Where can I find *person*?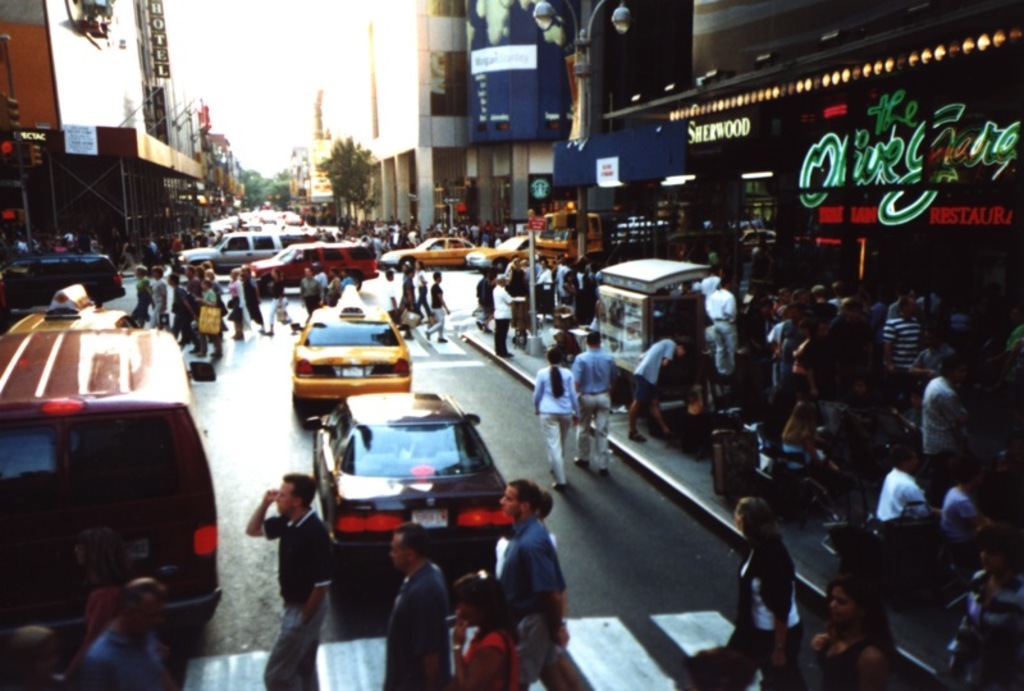
You can find it at crop(296, 264, 320, 315).
